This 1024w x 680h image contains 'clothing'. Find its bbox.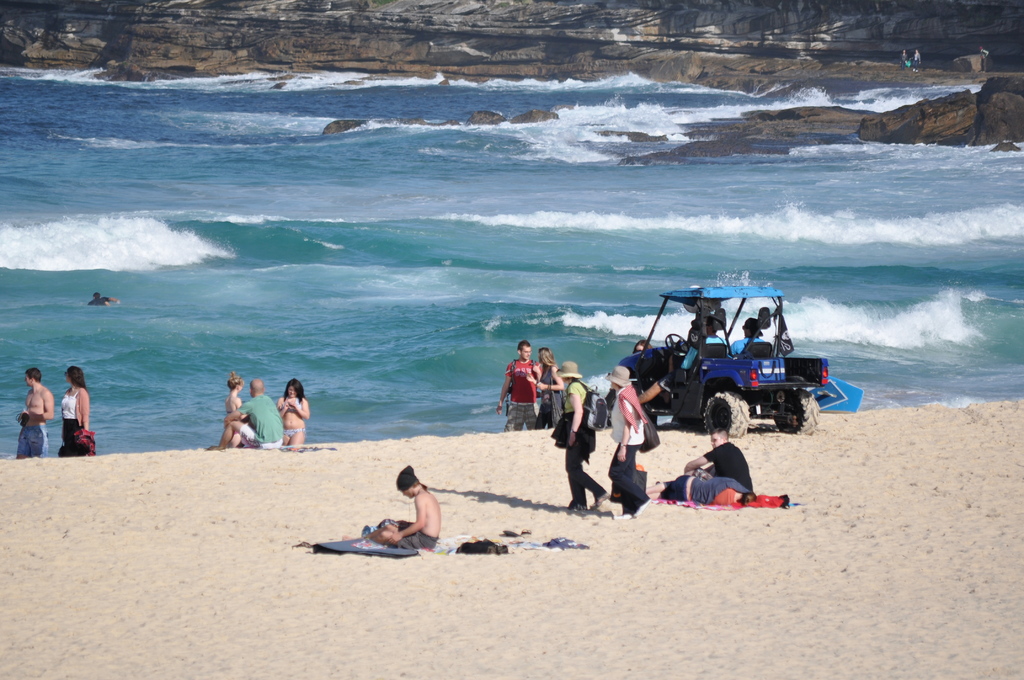
bbox(393, 529, 439, 549).
